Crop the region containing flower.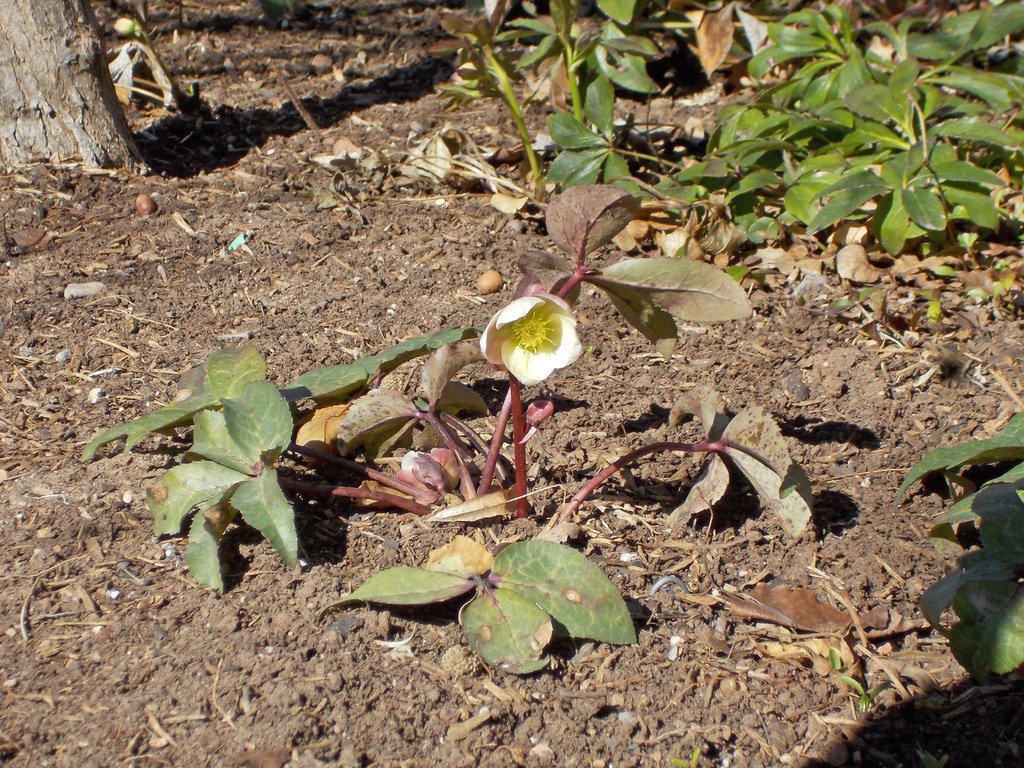
Crop region: <box>484,280,583,381</box>.
